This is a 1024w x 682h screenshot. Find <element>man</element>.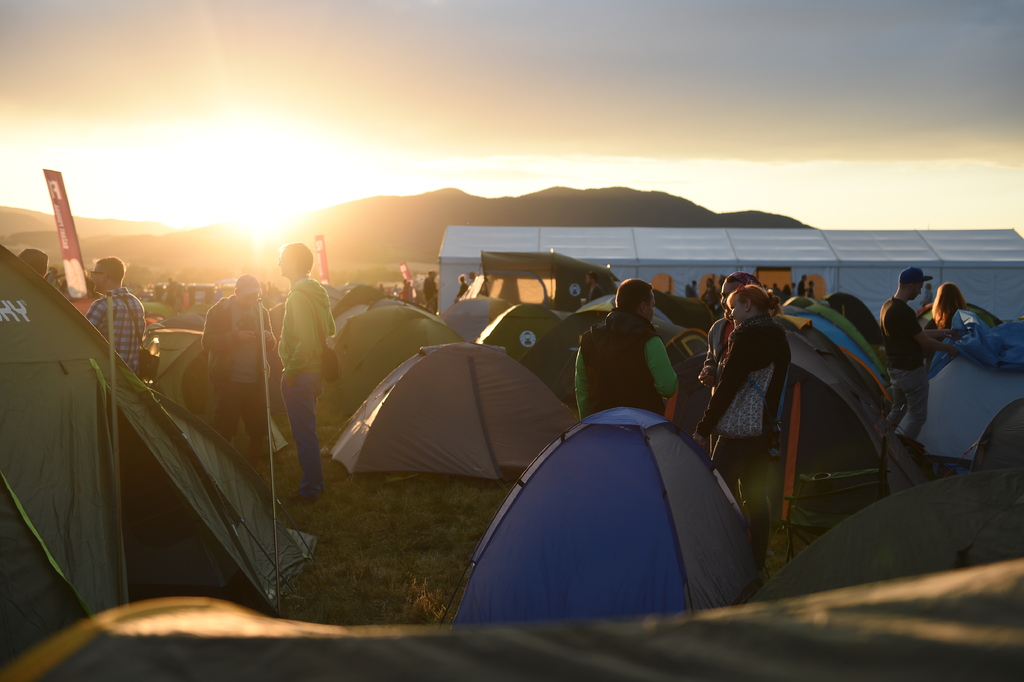
Bounding box: box=[570, 279, 677, 419].
